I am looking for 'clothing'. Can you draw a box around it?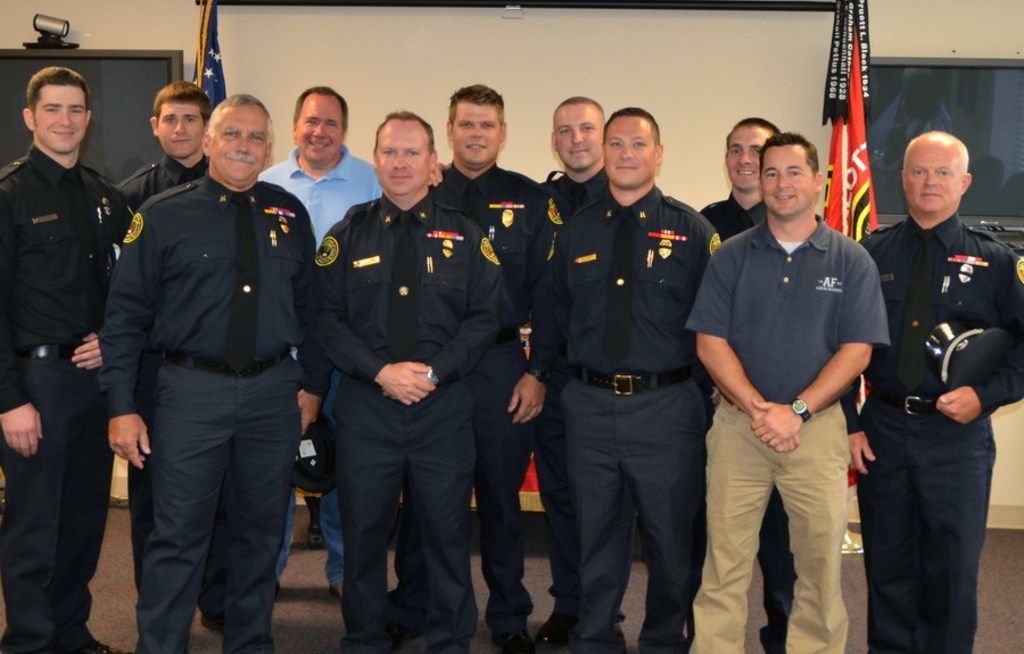
Sure, the bounding box is bbox(858, 208, 1023, 653).
